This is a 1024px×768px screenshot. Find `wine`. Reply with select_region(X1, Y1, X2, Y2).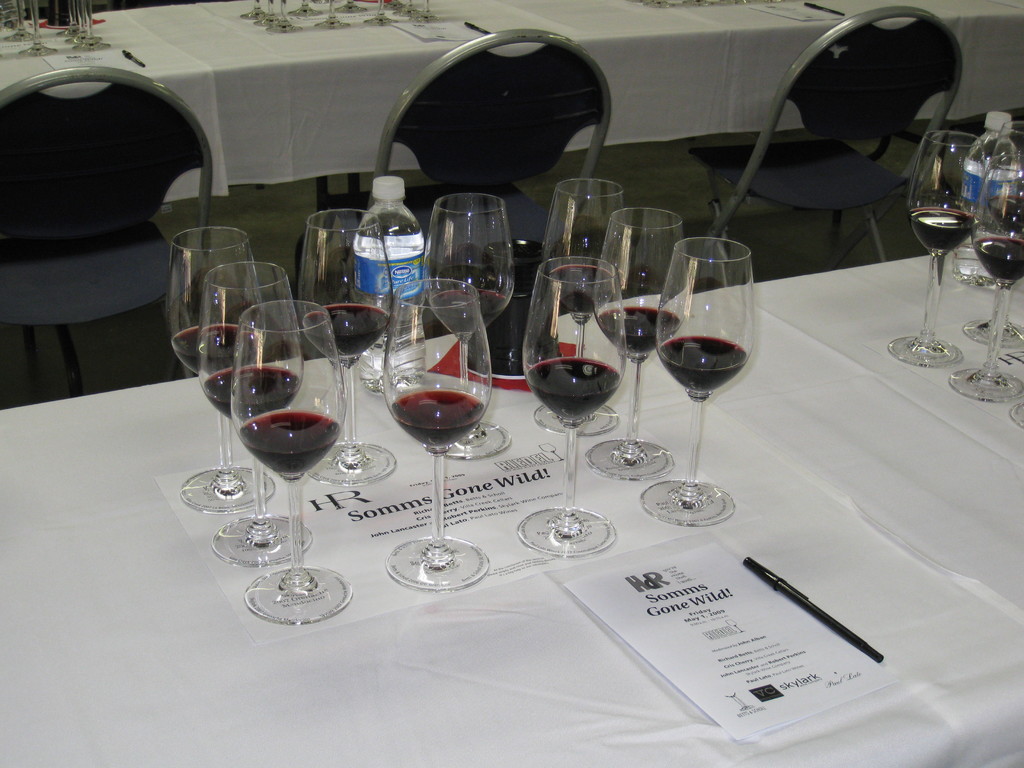
select_region(204, 368, 296, 422).
